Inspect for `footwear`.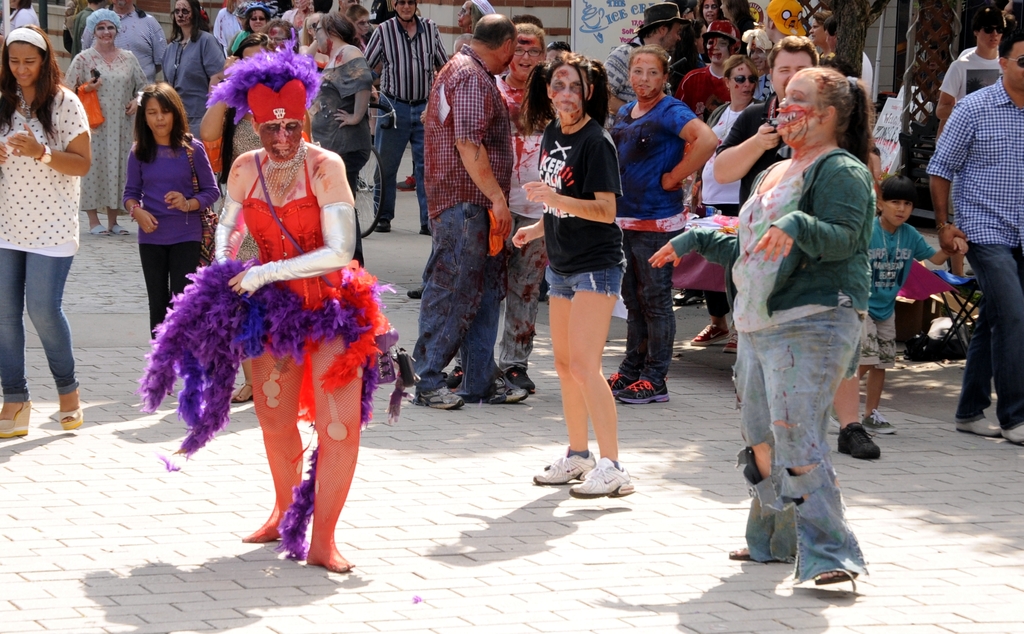
Inspection: (812,571,859,587).
